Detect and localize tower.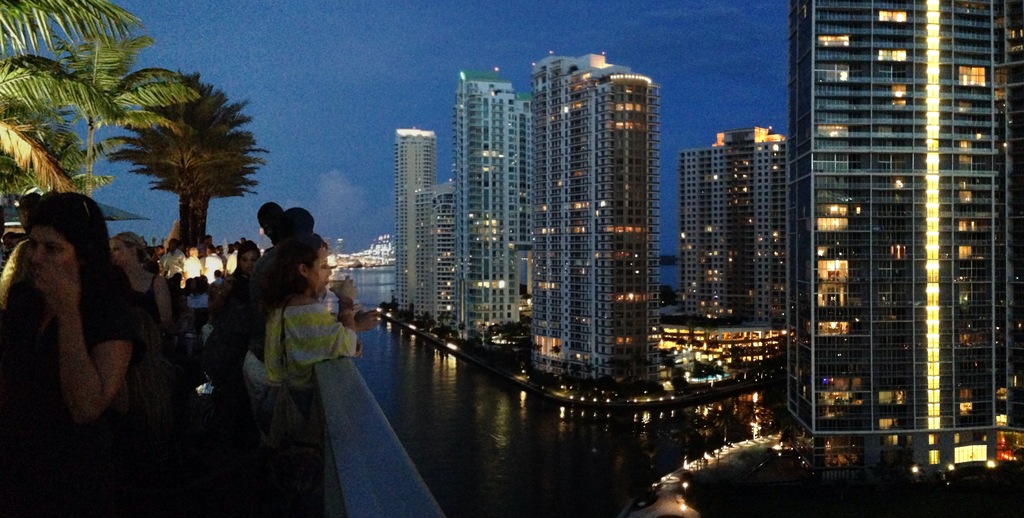
Localized at {"x1": 525, "y1": 46, "x2": 653, "y2": 385}.
